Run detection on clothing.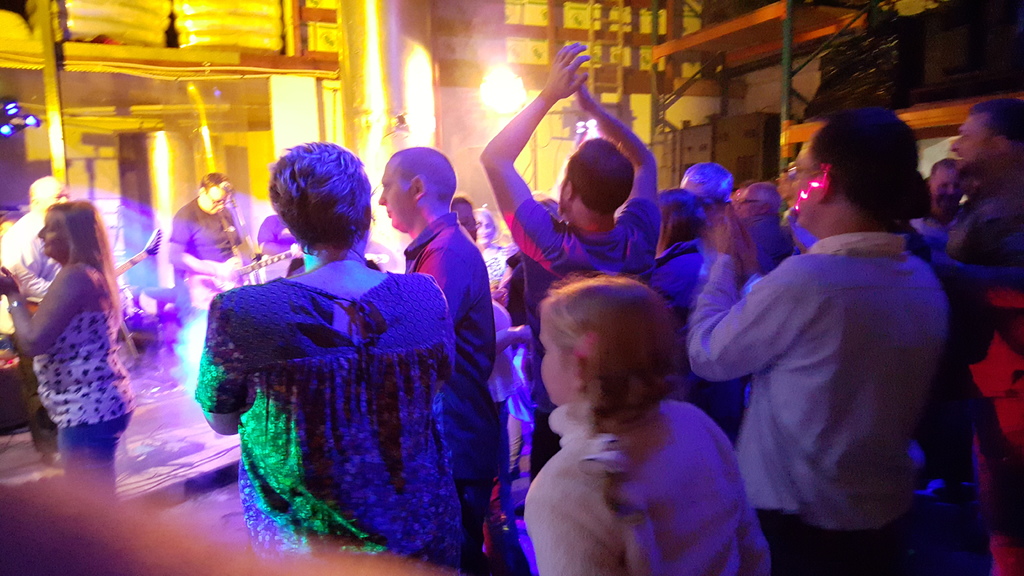
Result: pyautogui.locateOnScreen(643, 239, 739, 429).
